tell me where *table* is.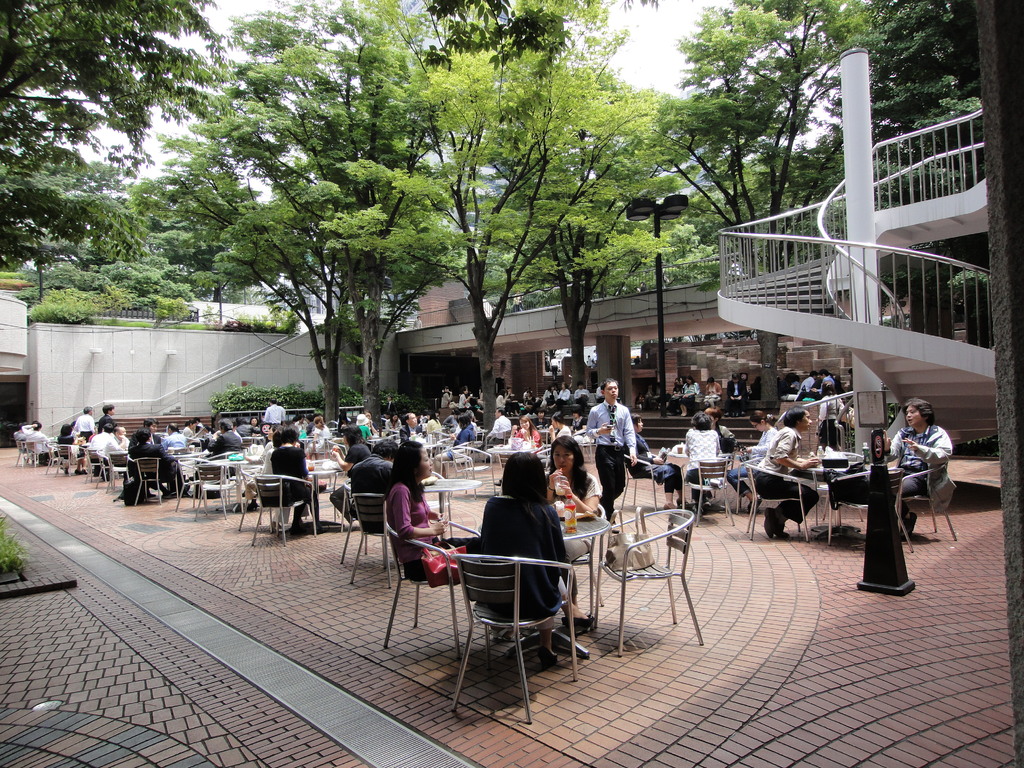
*table* is at detection(479, 509, 612, 658).
